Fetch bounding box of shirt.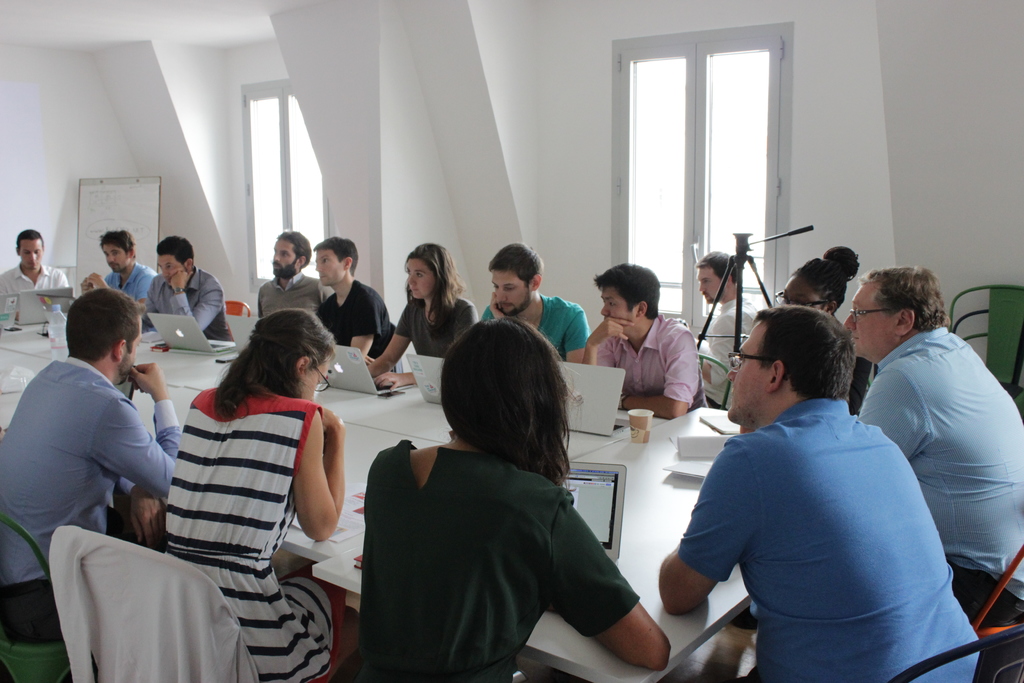
Bbox: 255, 272, 326, 318.
